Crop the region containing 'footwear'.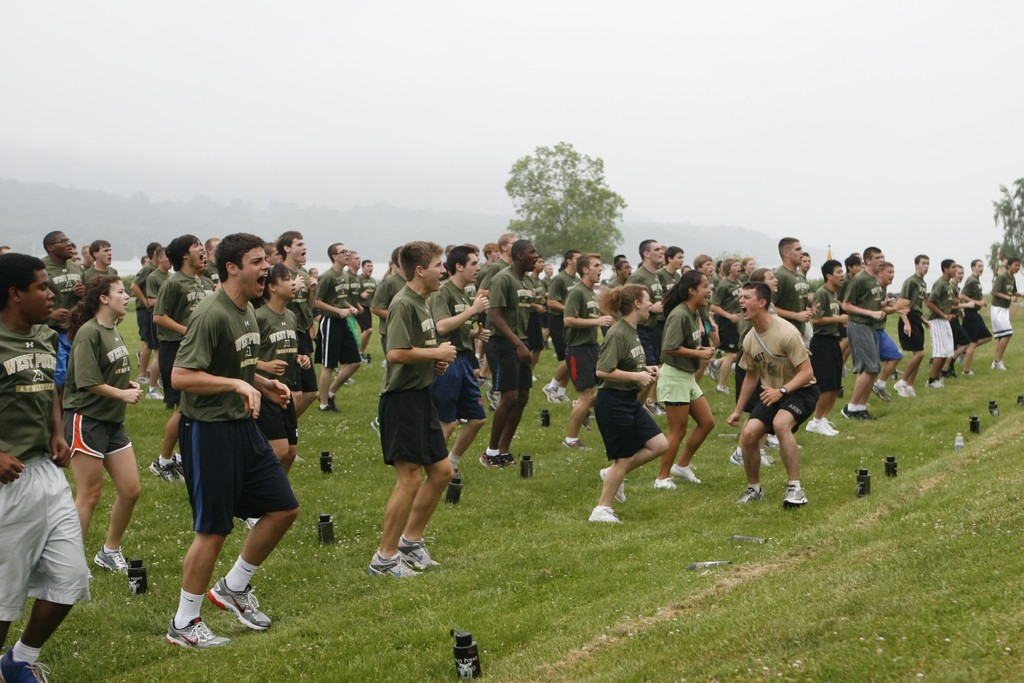
Crop region: [932, 369, 950, 388].
